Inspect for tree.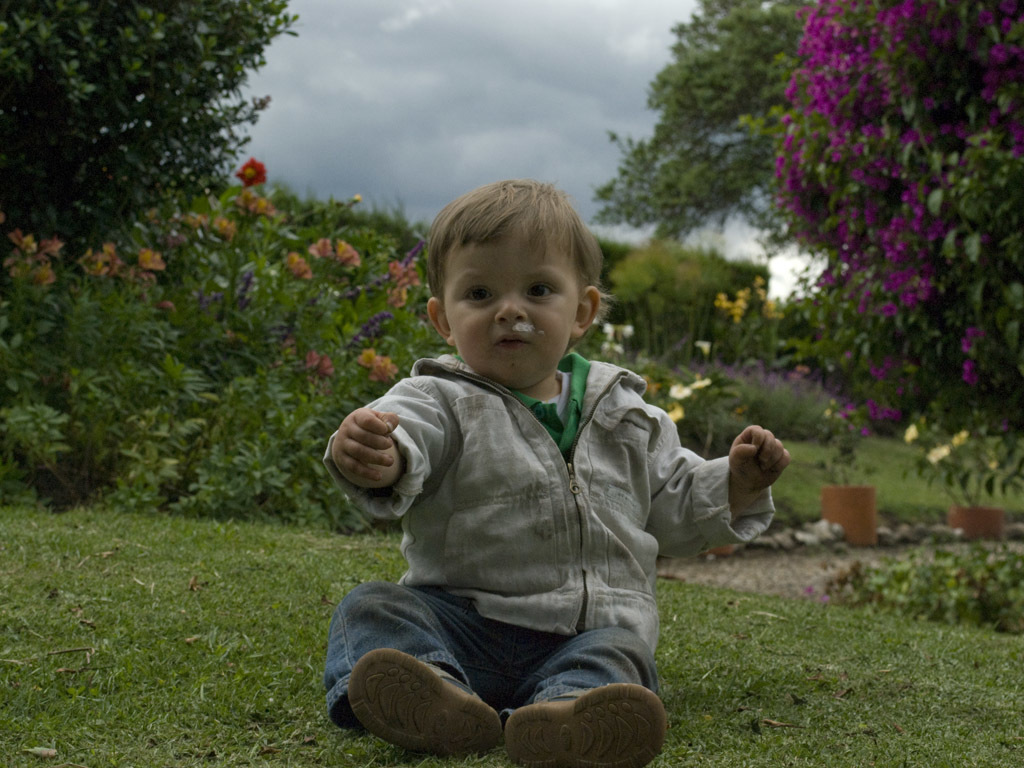
Inspection: x1=598 y1=0 x2=821 y2=260.
